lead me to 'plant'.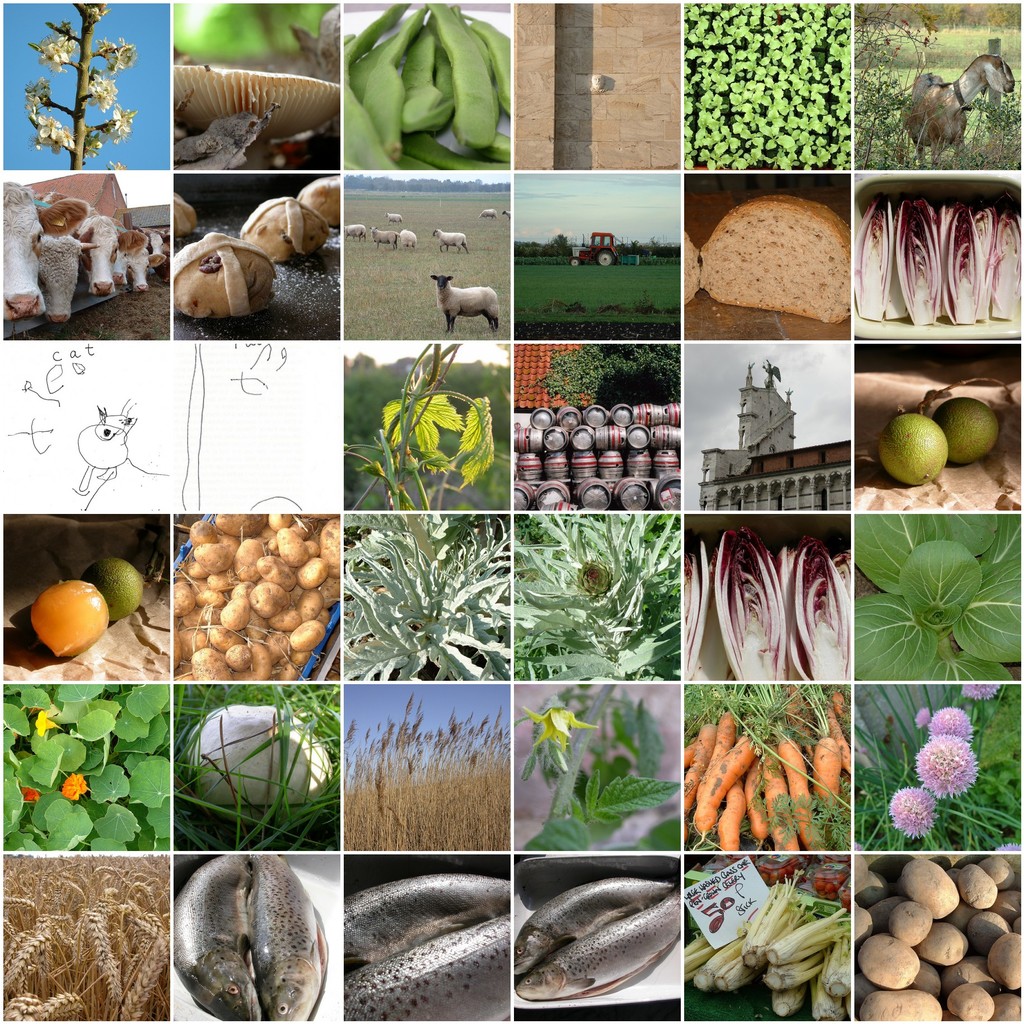
Lead to (left=858, top=687, right=1023, bottom=848).
